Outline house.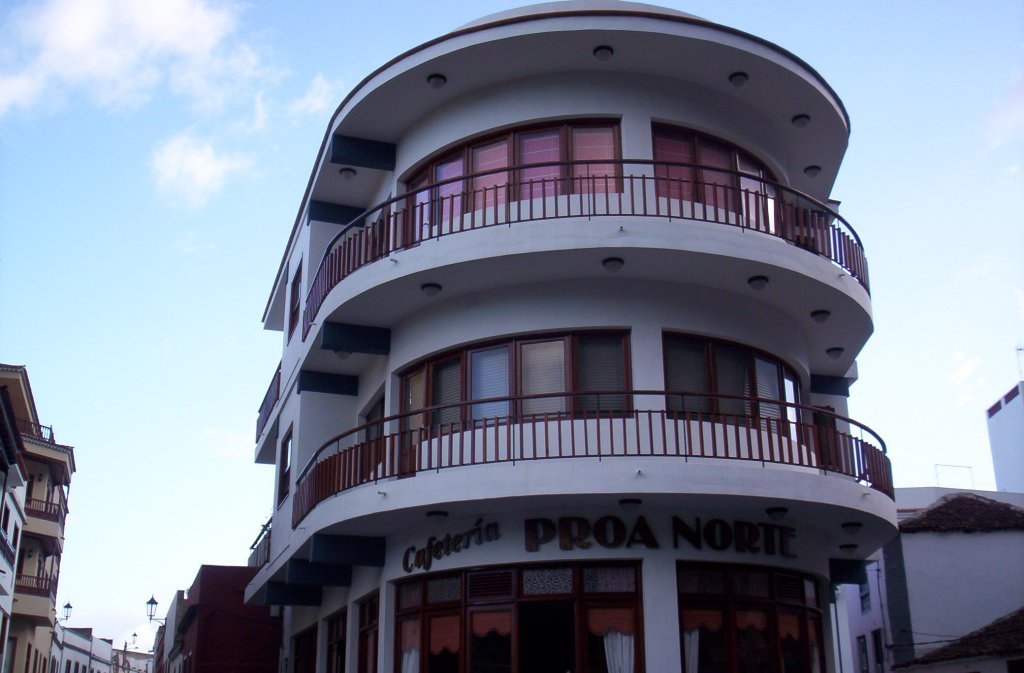
Outline: [left=147, top=555, right=267, bottom=672].
